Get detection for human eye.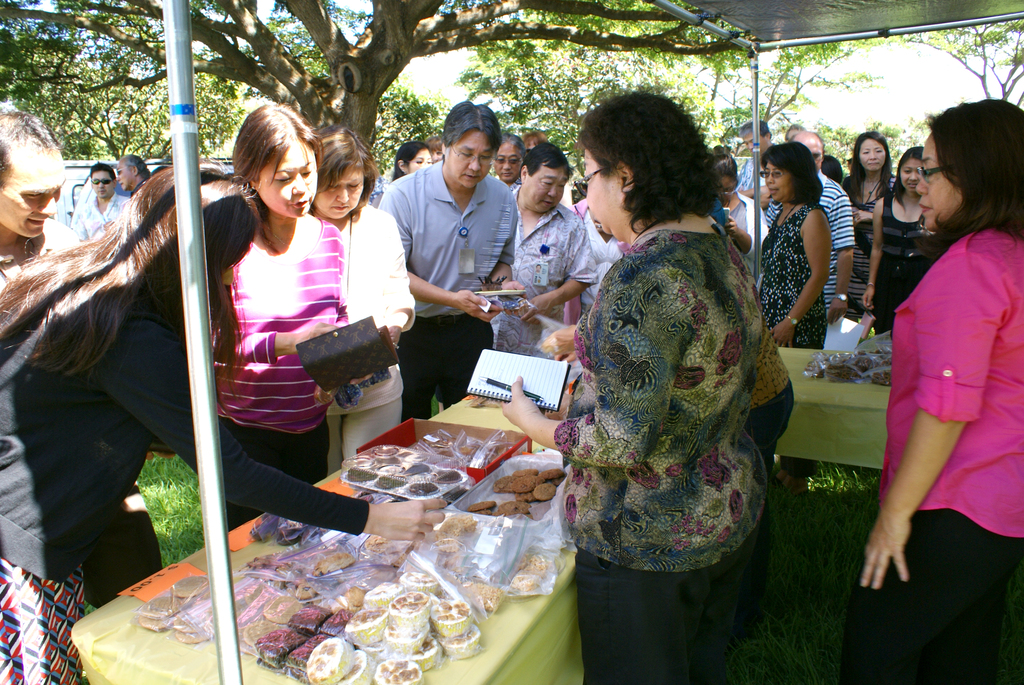
Detection: {"x1": 301, "y1": 167, "x2": 314, "y2": 179}.
